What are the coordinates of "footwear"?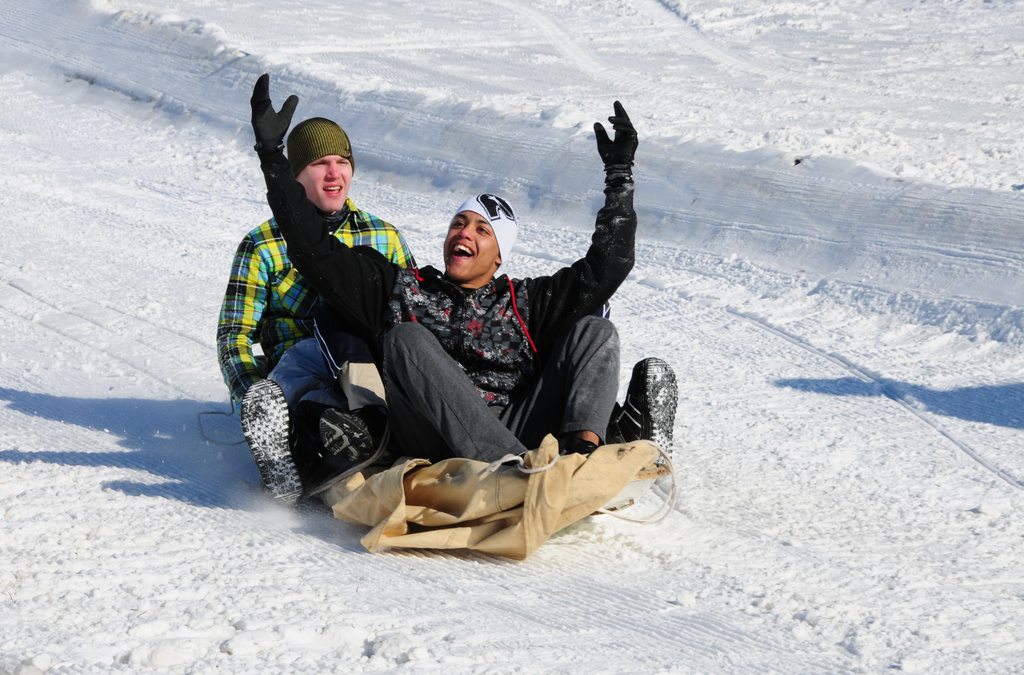
bbox(611, 354, 680, 478).
